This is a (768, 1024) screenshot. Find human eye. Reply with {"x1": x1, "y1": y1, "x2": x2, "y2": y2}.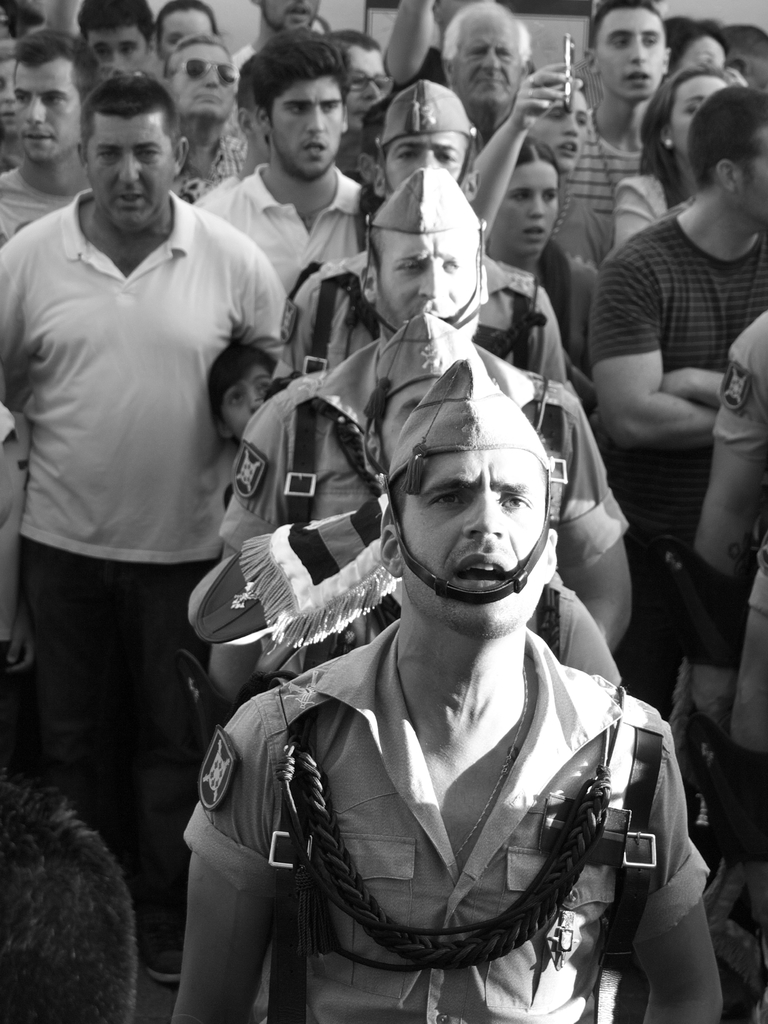
{"x1": 431, "y1": 480, "x2": 468, "y2": 508}.
